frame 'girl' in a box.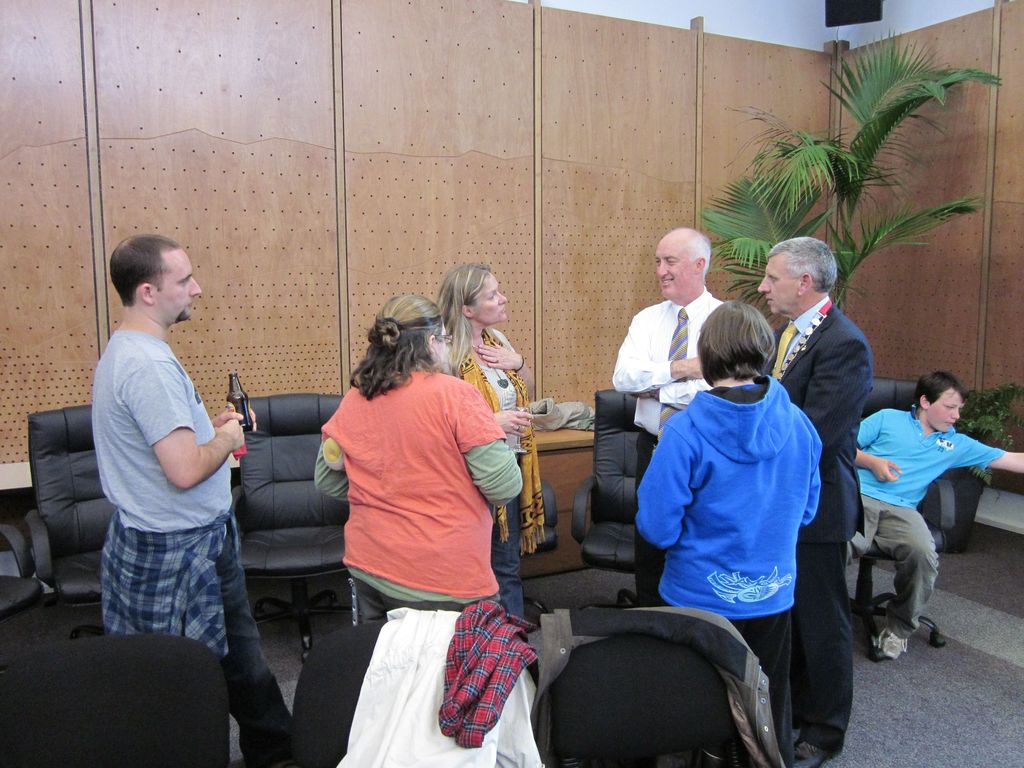
bbox=[432, 268, 528, 626].
